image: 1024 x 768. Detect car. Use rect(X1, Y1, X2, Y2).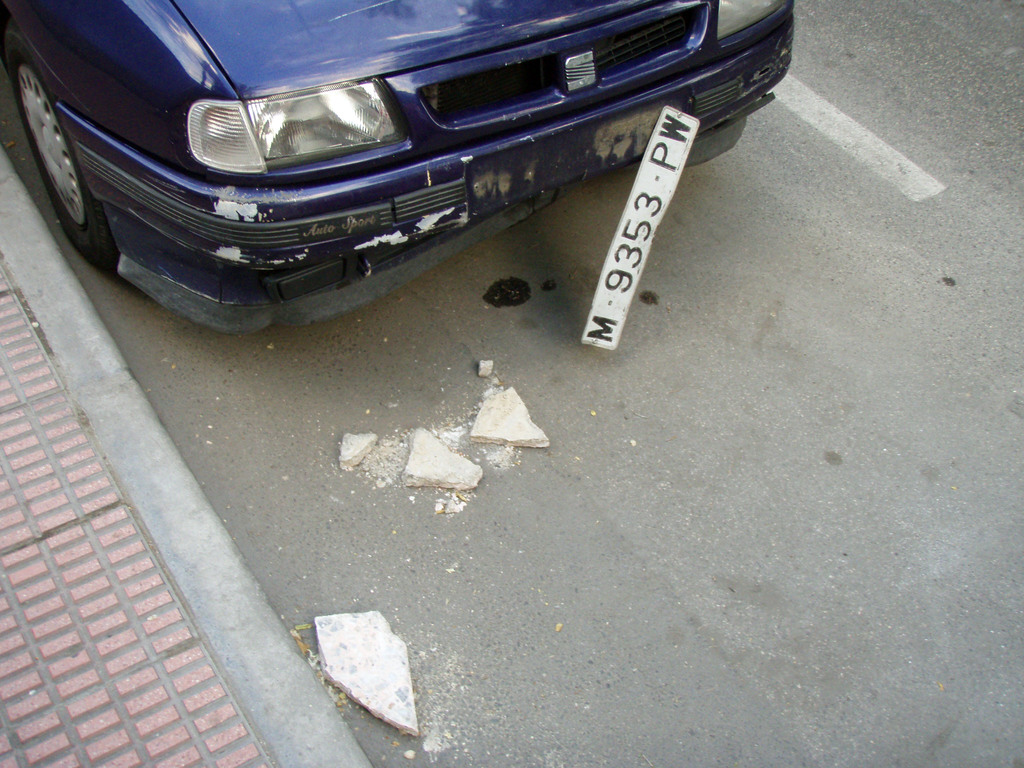
rect(0, 0, 793, 357).
